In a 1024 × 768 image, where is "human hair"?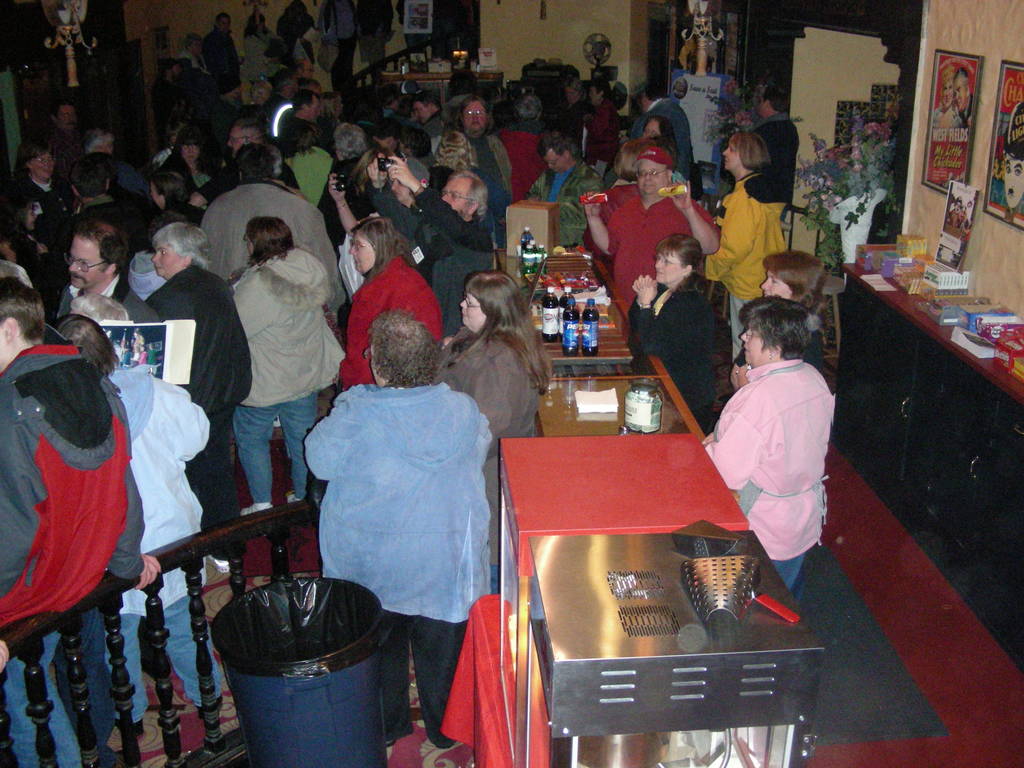
bbox=[449, 169, 491, 222].
